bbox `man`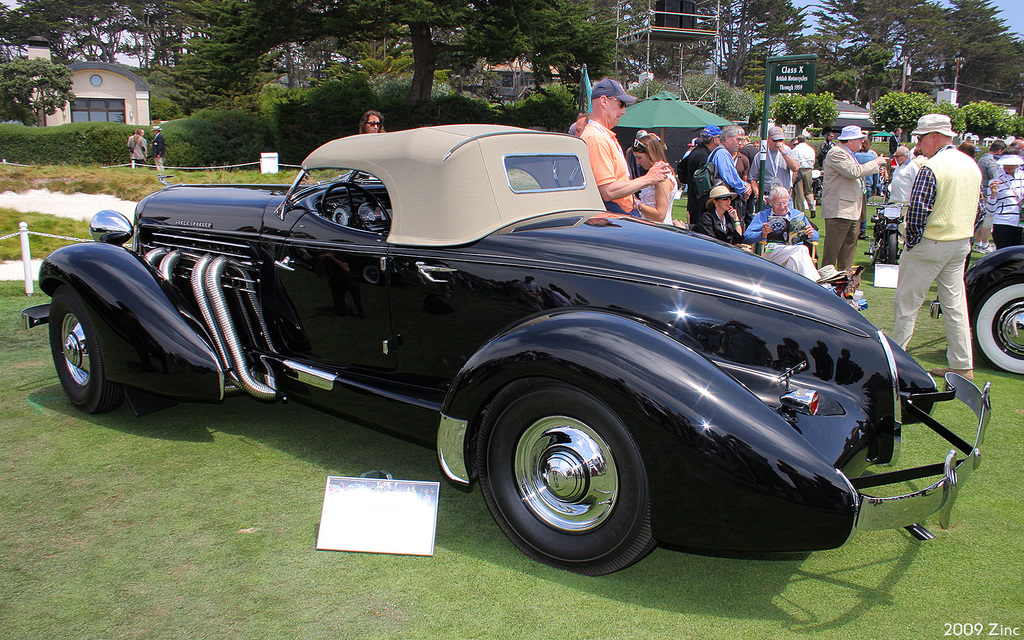
x1=579 y1=77 x2=669 y2=220
